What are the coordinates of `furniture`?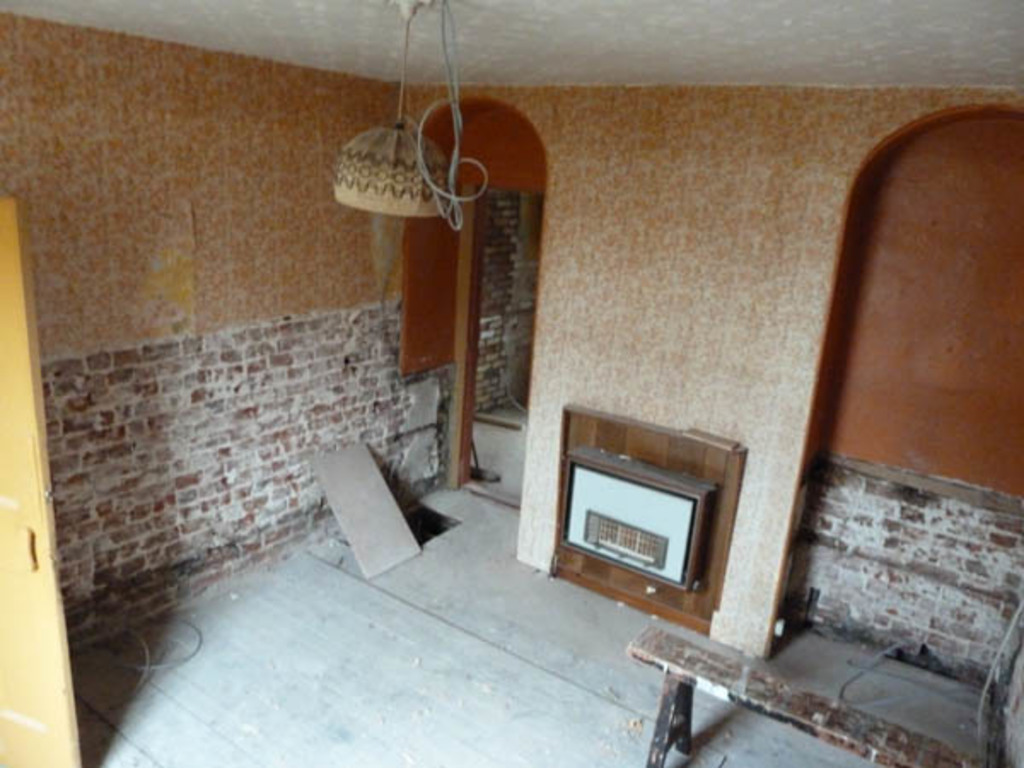
left=626, top=628, right=983, bottom=766.
